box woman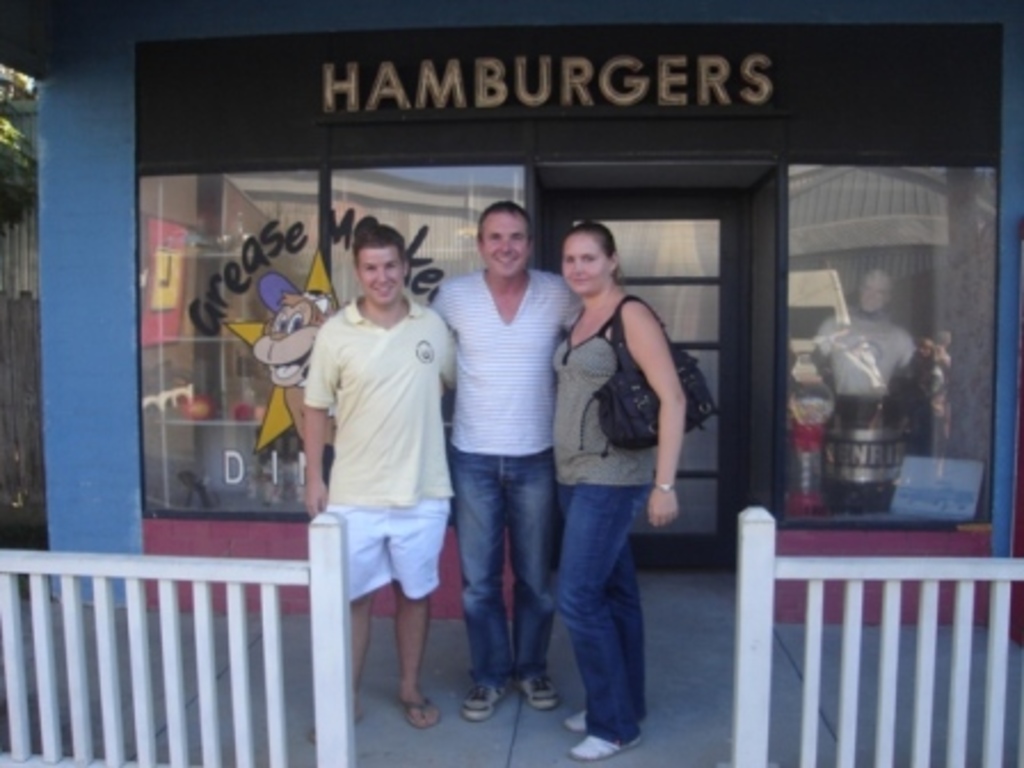
bbox=[526, 201, 695, 725]
